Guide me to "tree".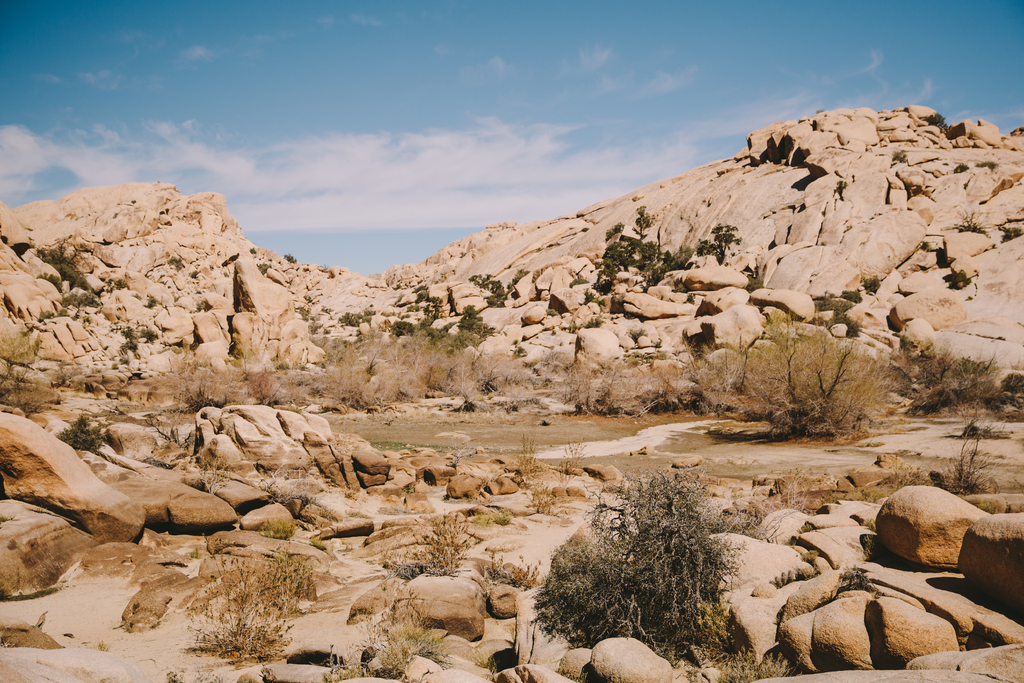
Guidance: {"x1": 444, "y1": 284, "x2": 457, "y2": 306}.
